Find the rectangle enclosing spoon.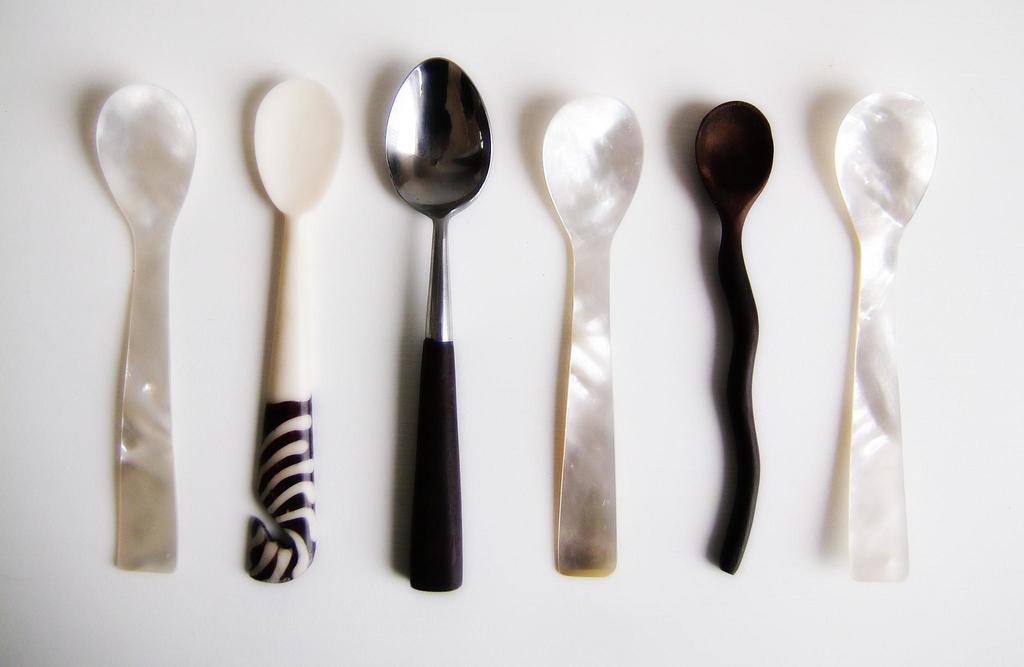
bbox=[547, 86, 645, 574].
